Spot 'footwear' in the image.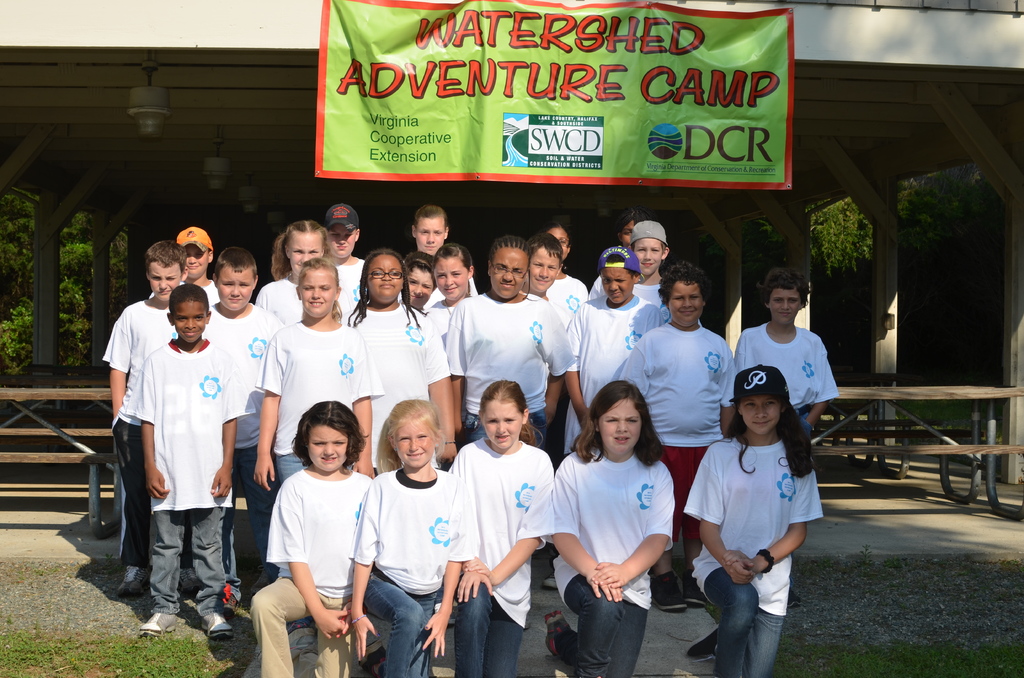
'footwear' found at bbox=[544, 610, 572, 659].
